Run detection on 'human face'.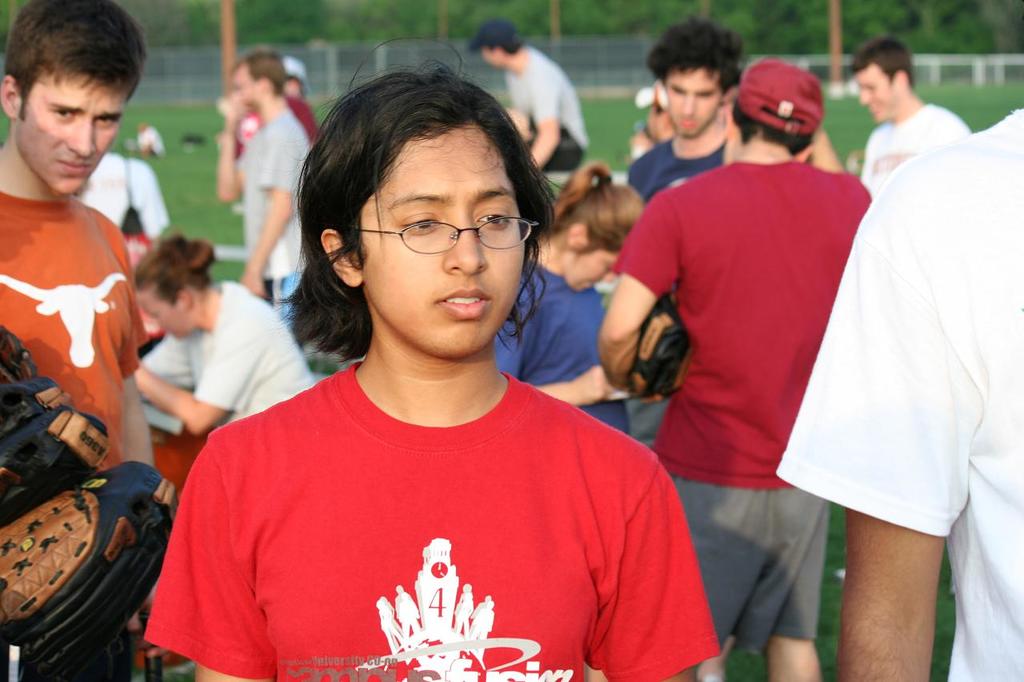
Result: box(563, 249, 624, 296).
